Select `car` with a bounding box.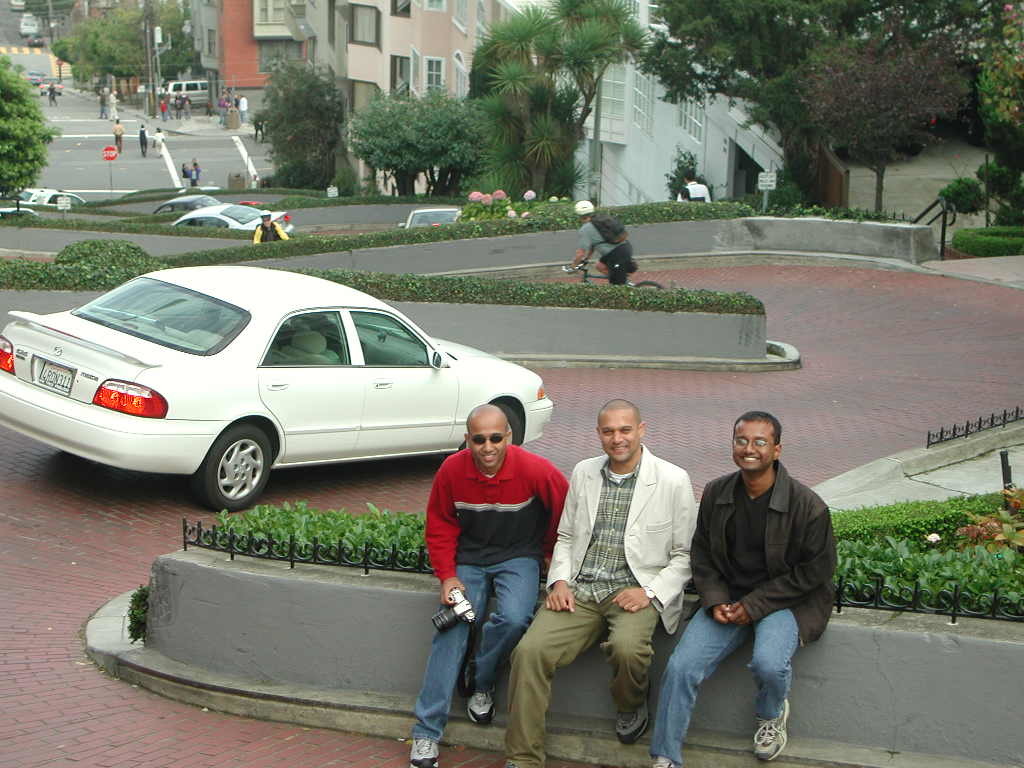
locate(152, 195, 219, 214).
